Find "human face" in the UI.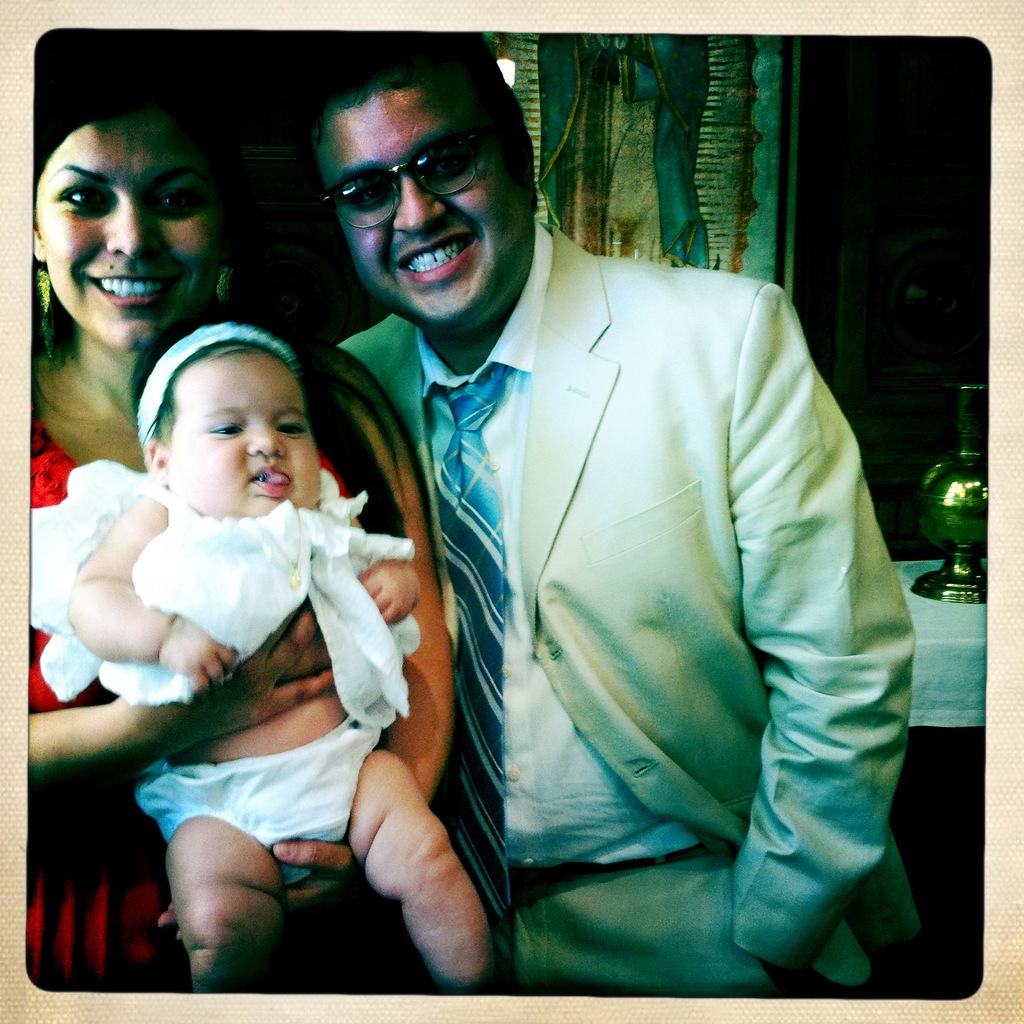
UI element at detection(326, 89, 532, 321).
